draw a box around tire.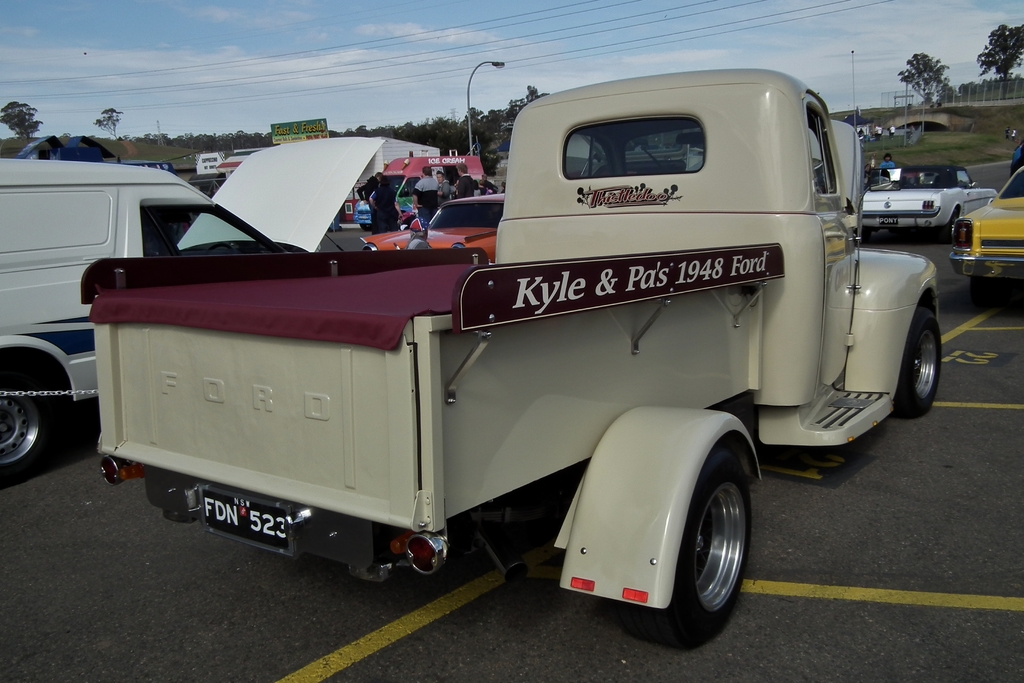
(591,439,752,650).
